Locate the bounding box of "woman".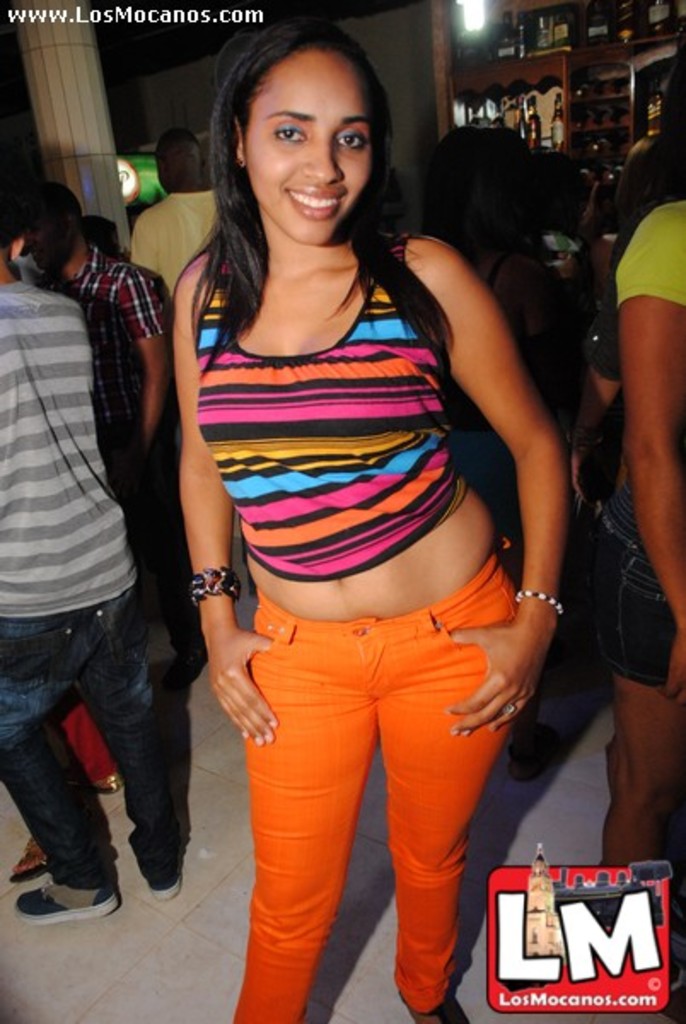
Bounding box: [x1=171, y1=22, x2=567, y2=1022].
